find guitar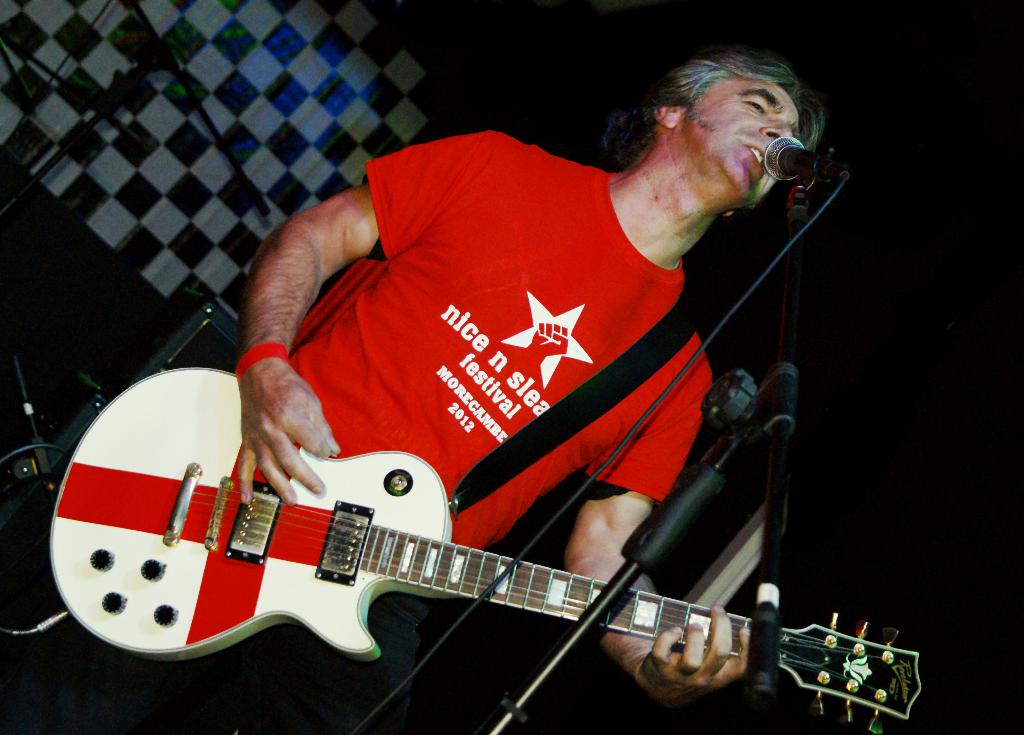
BBox(47, 366, 921, 734)
